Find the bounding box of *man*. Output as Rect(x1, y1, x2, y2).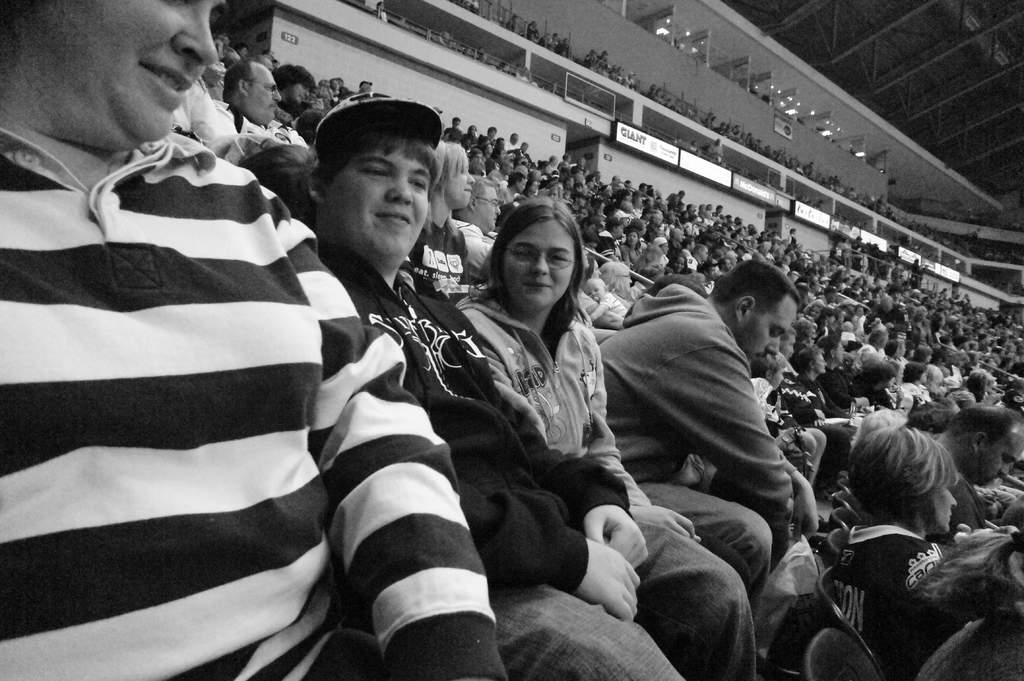
Rect(198, 61, 291, 143).
